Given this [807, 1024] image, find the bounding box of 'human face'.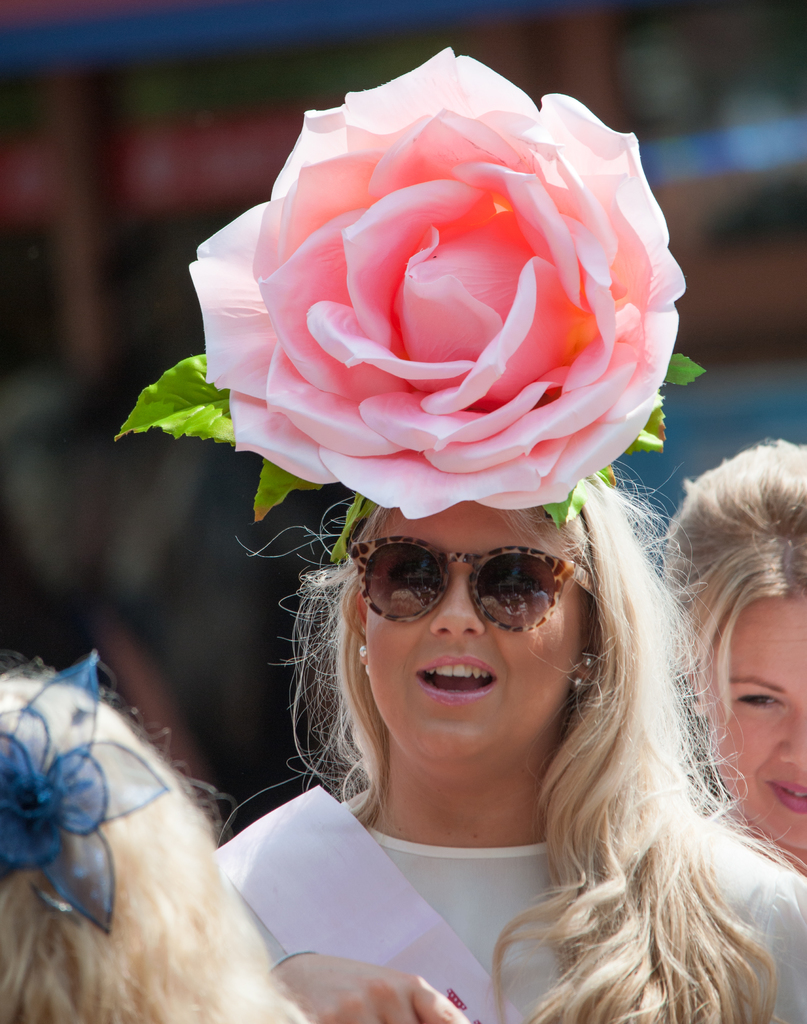
(707, 598, 806, 843).
